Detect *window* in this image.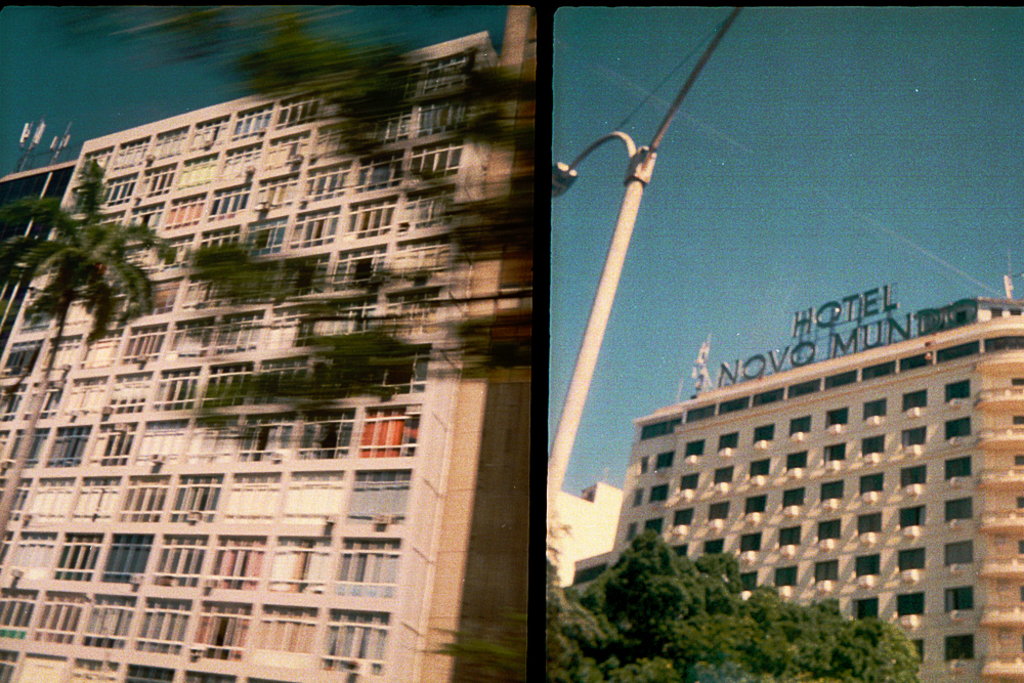
Detection: x1=948 y1=544 x2=971 y2=569.
